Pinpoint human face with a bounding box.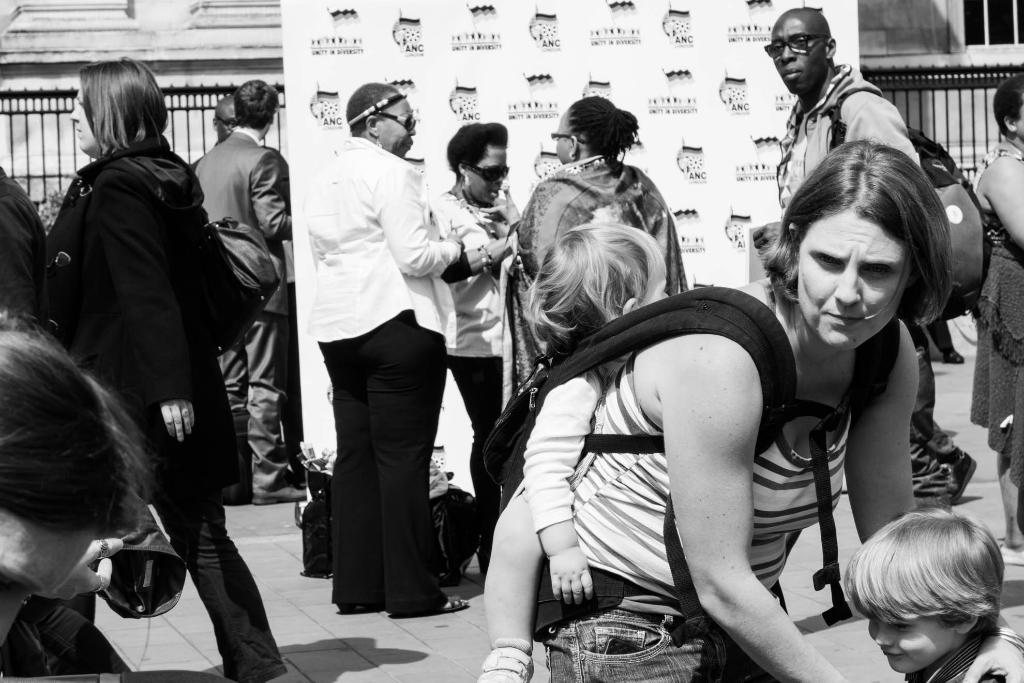
bbox=[469, 149, 508, 205].
